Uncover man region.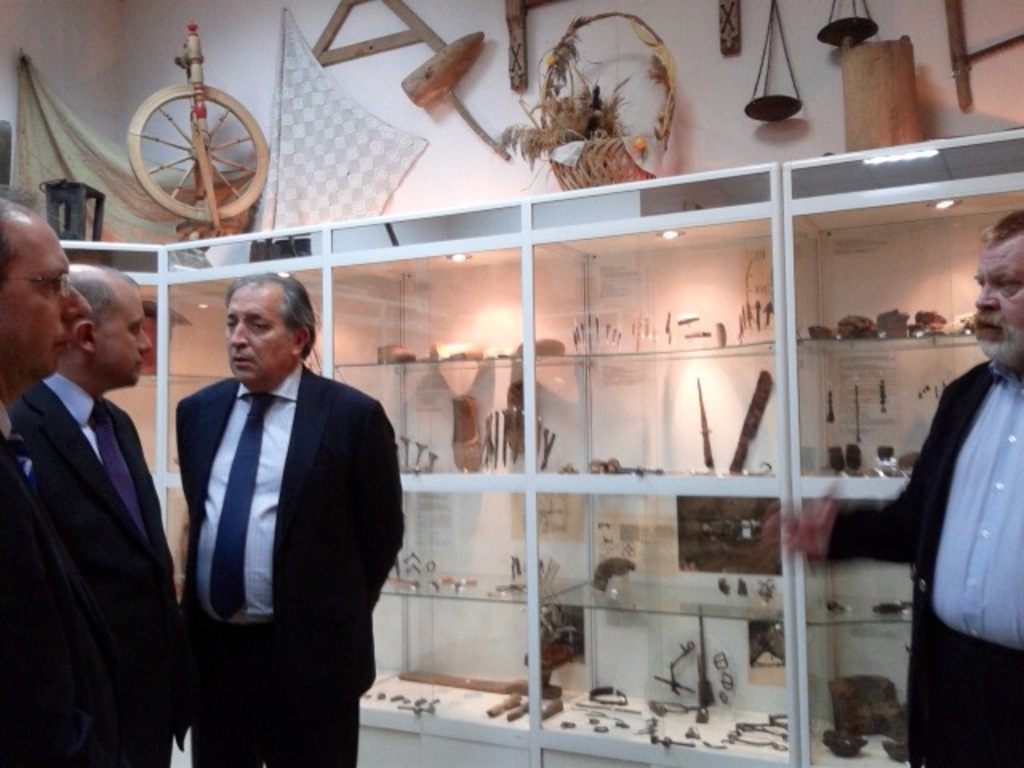
Uncovered: detection(144, 253, 398, 744).
